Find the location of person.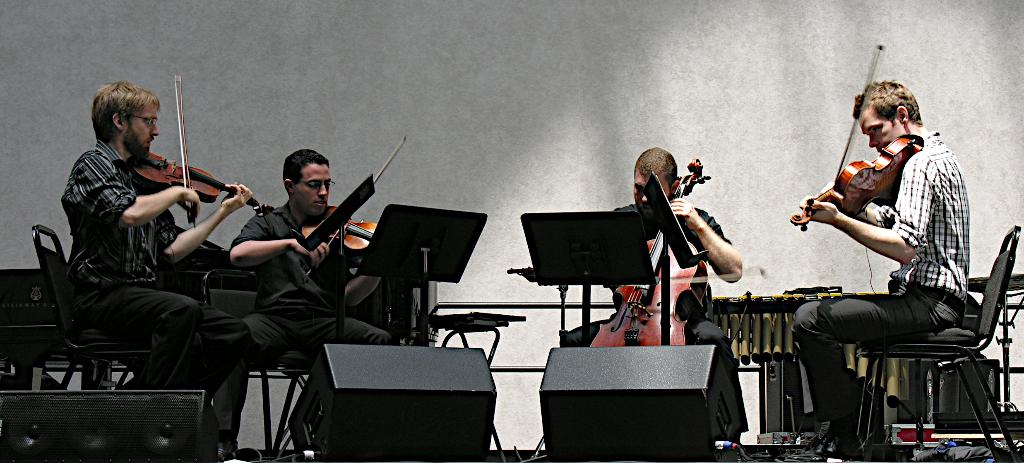
Location: (614, 146, 748, 430).
